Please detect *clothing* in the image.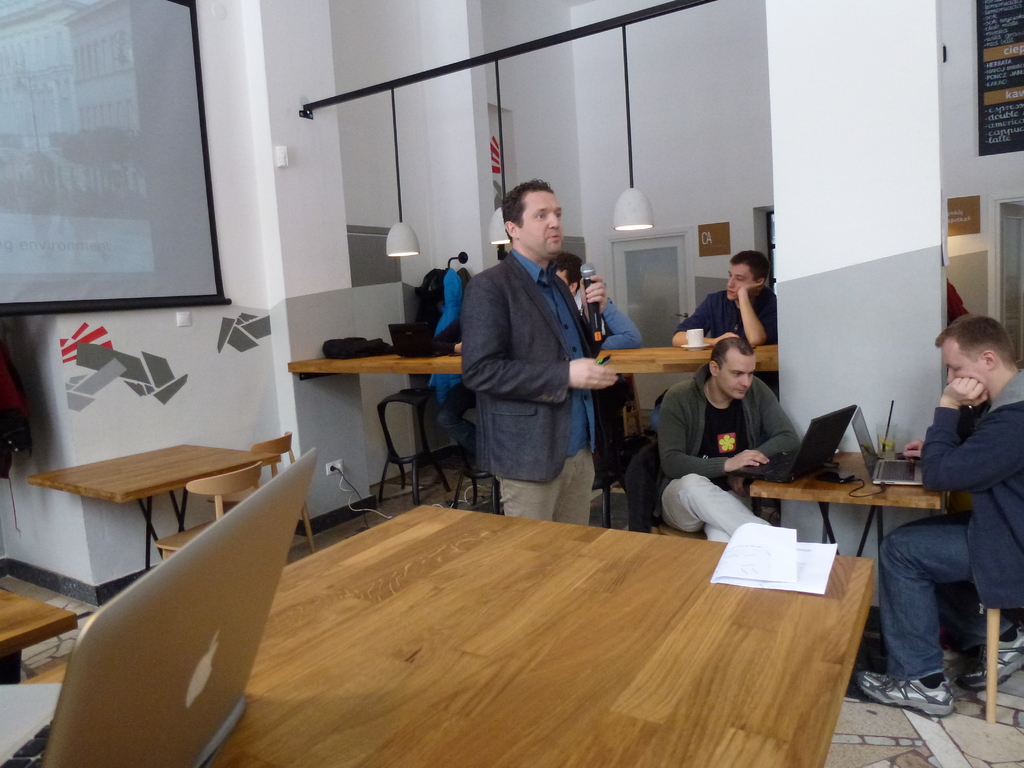
(428, 271, 461, 408).
